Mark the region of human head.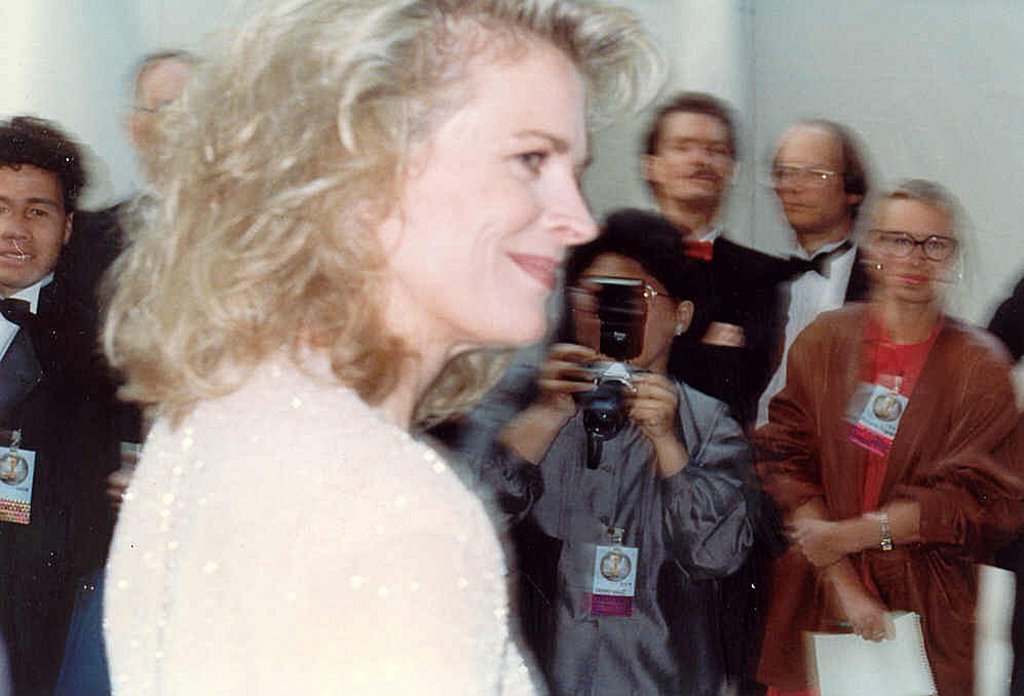
Region: Rect(769, 117, 870, 234).
